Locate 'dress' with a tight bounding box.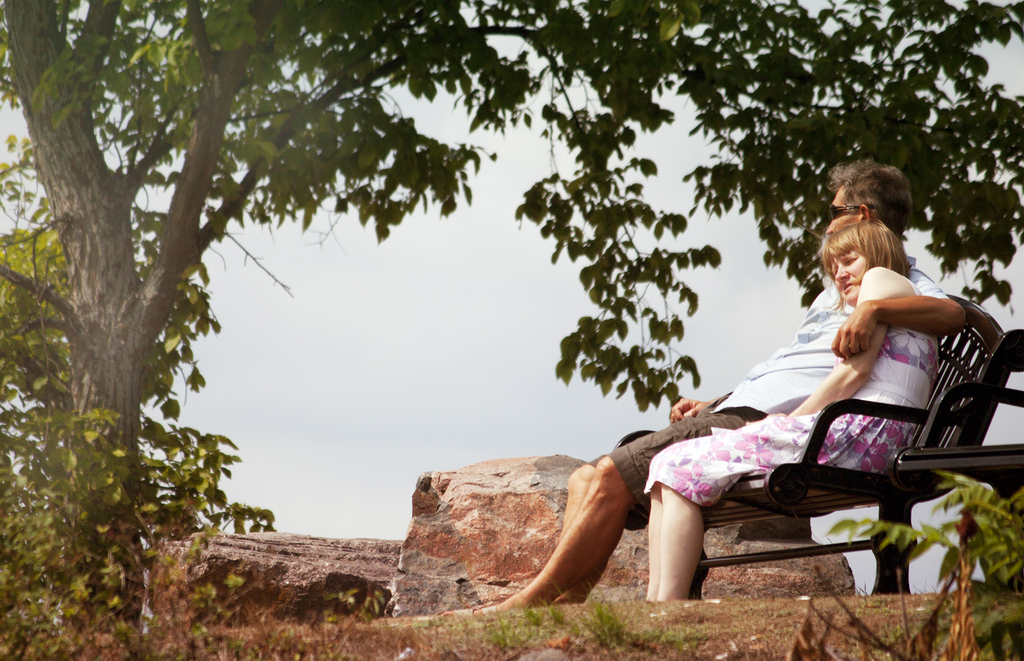
646,280,940,509.
